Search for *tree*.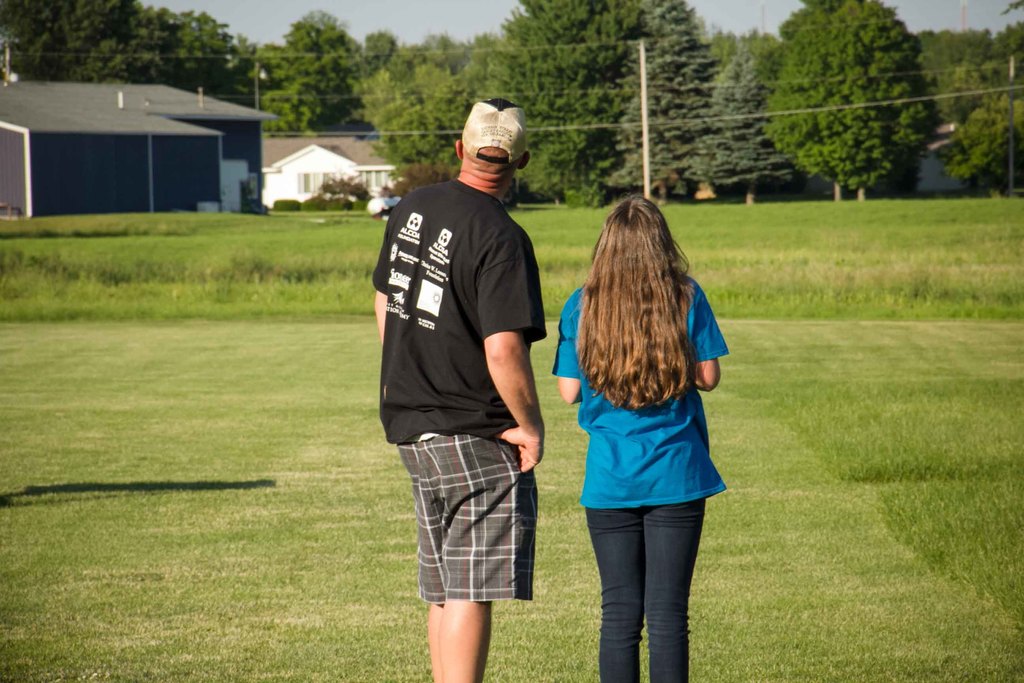
Found at x1=250 y1=4 x2=372 y2=136.
